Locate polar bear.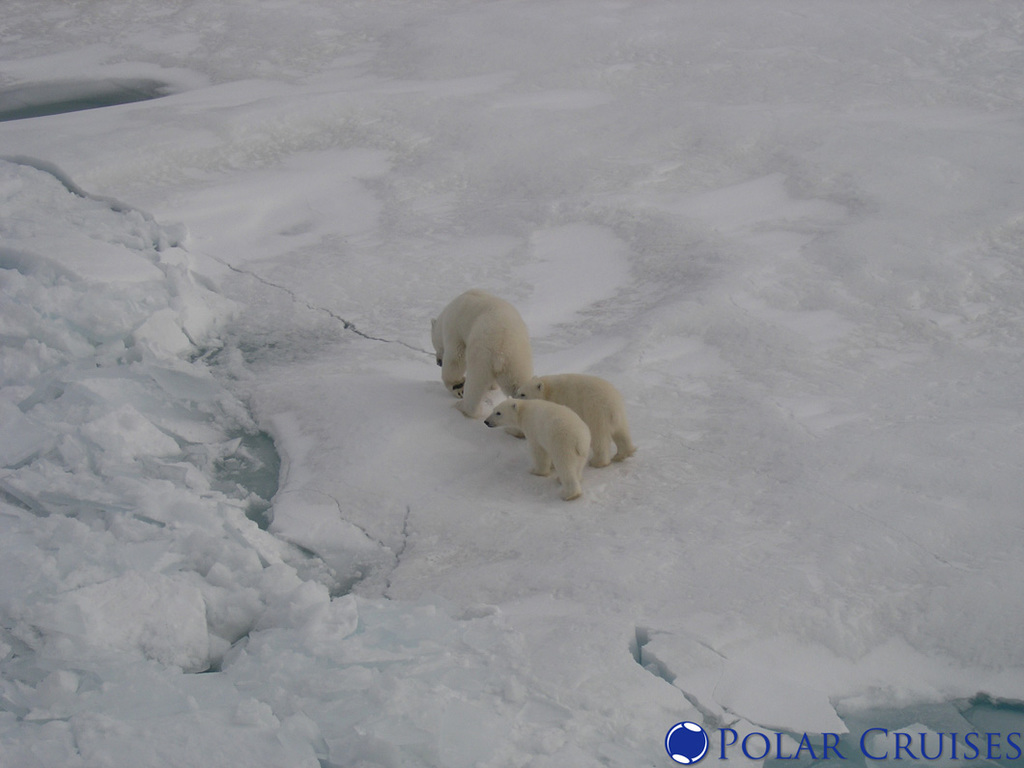
Bounding box: x1=433 y1=289 x2=529 y2=423.
